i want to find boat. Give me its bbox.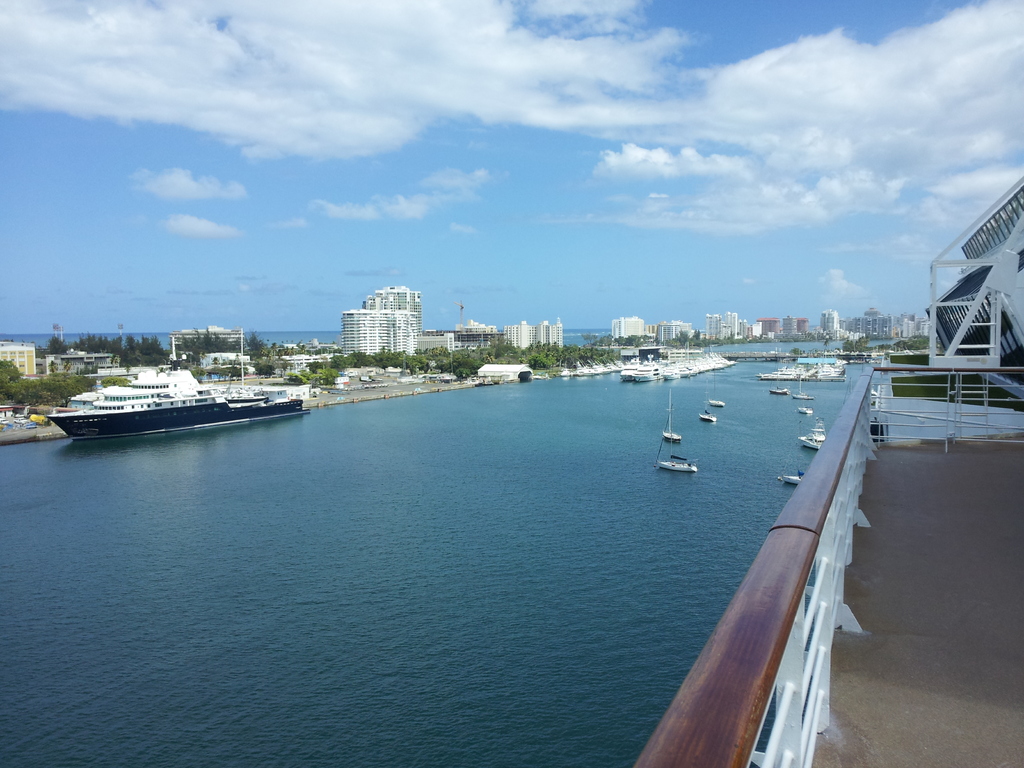
x1=797 y1=414 x2=822 y2=458.
